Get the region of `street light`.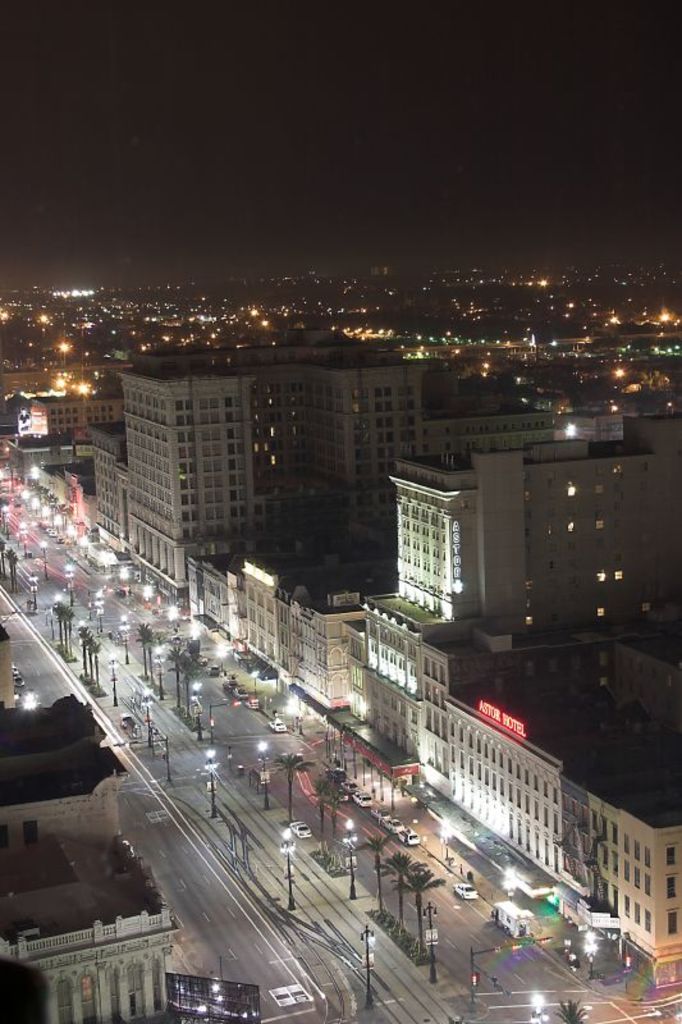
<region>439, 819, 450, 859</region>.
